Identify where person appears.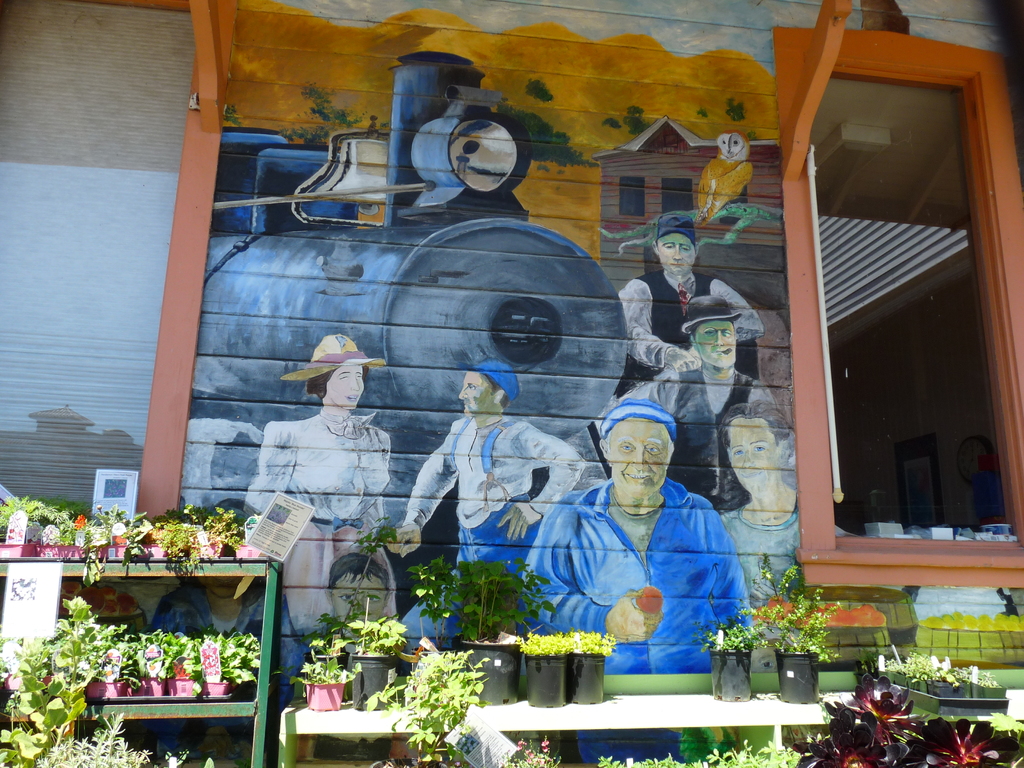
Appears at <bbox>609, 212, 771, 500</bbox>.
